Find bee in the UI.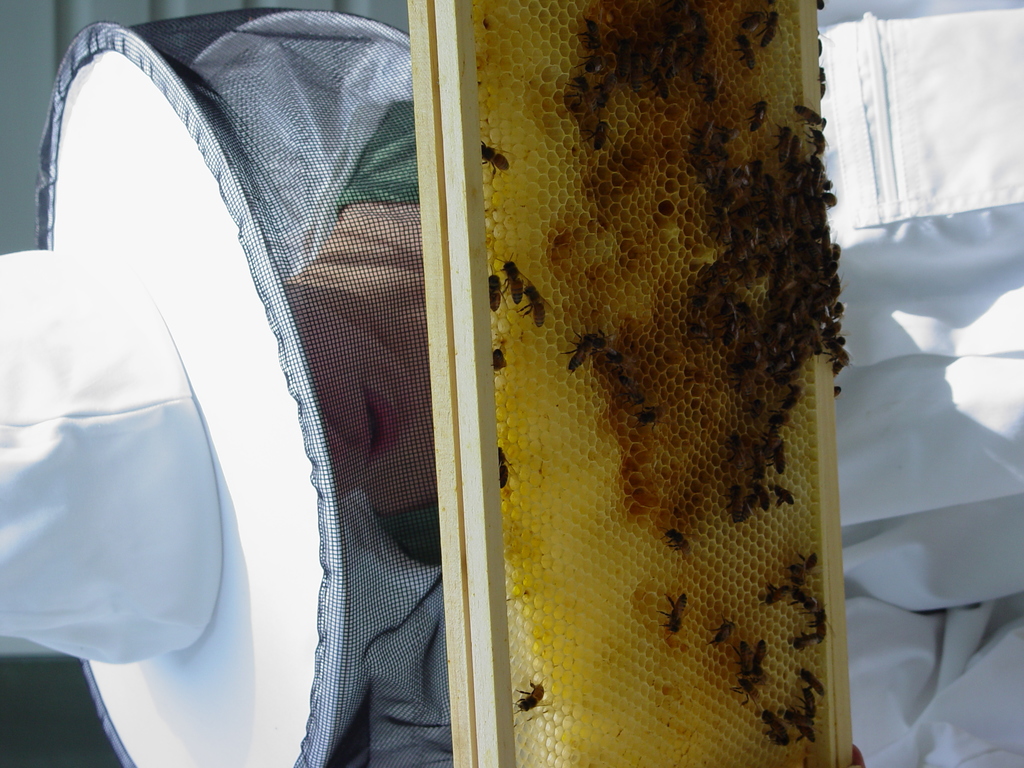
UI element at locate(523, 287, 547, 323).
